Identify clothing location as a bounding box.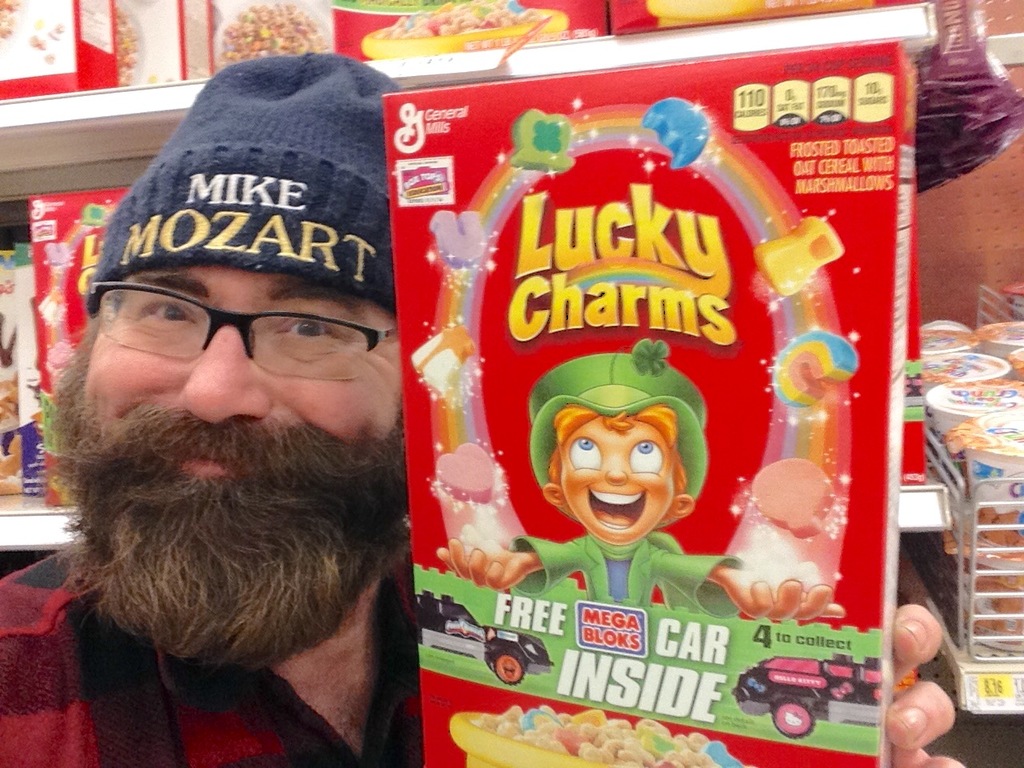
detection(502, 540, 746, 610).
